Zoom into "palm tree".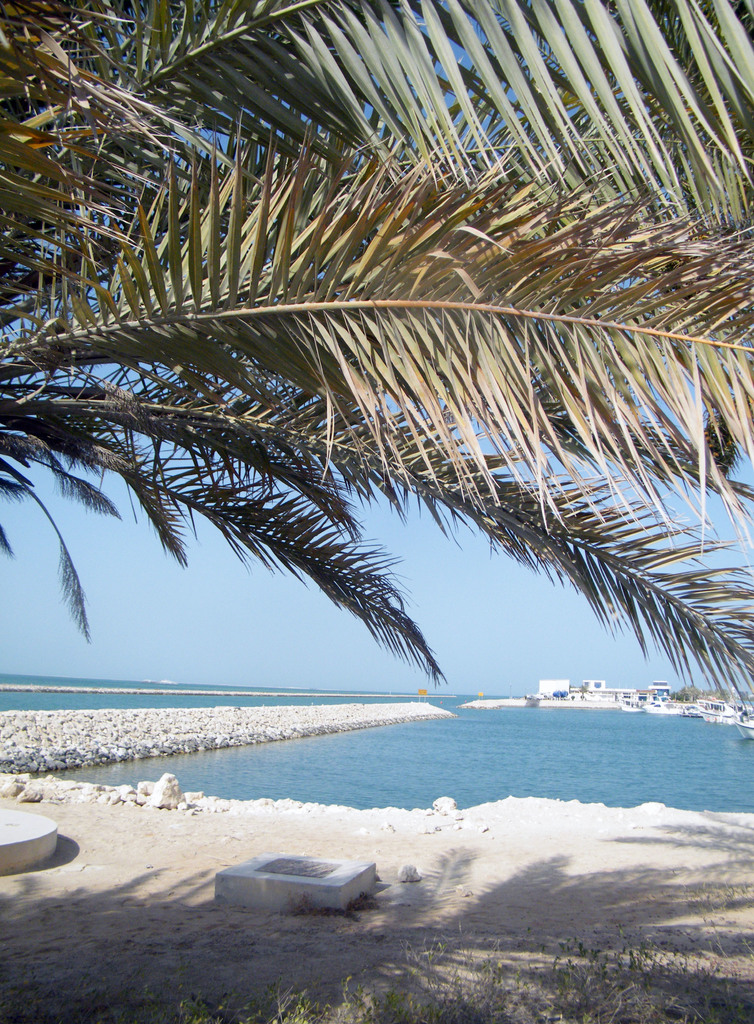
Zoom target: crop(0, 0, 753, 724).
